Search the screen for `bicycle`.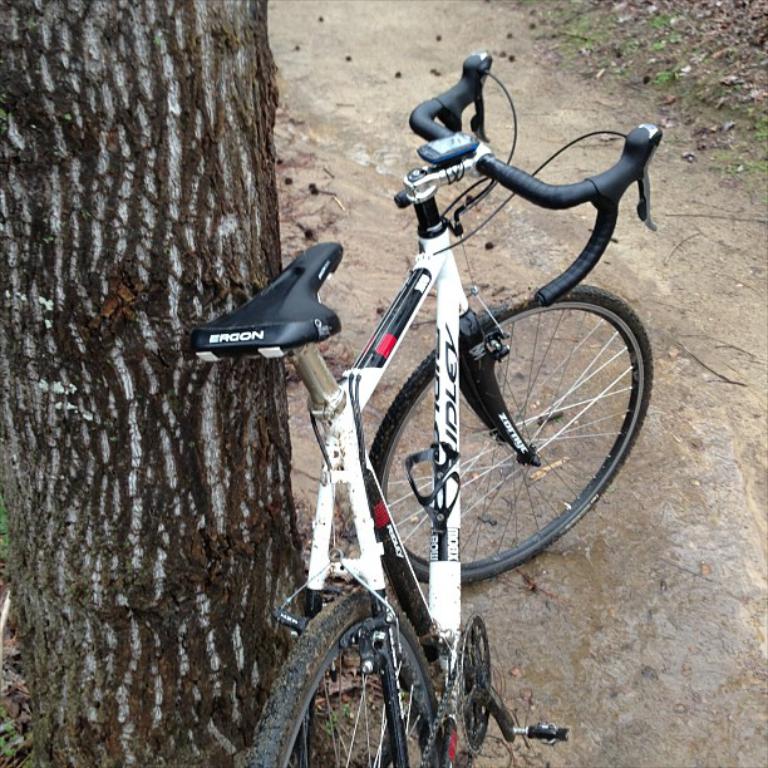
Found at detection(232, 13, 653, 724).
